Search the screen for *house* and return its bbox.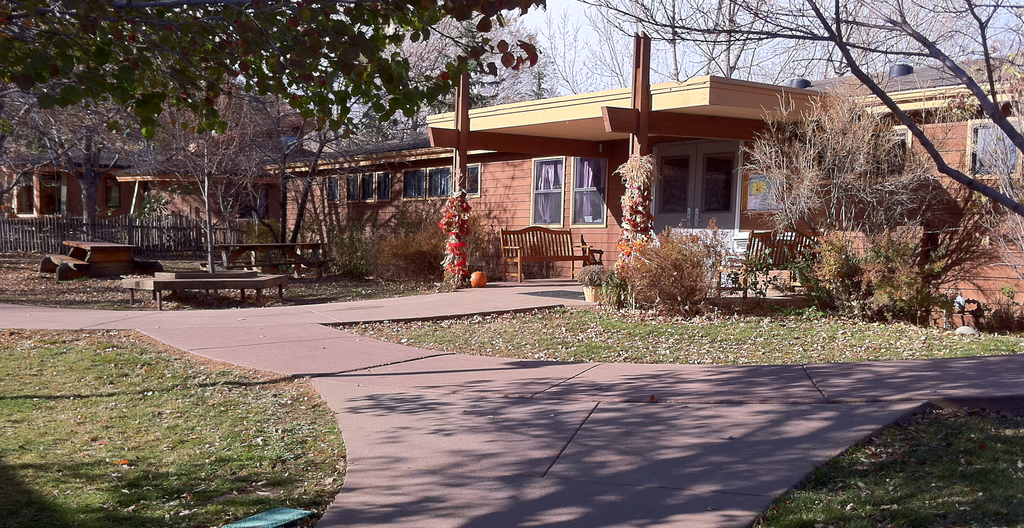
Found: 123,172,282,247.
